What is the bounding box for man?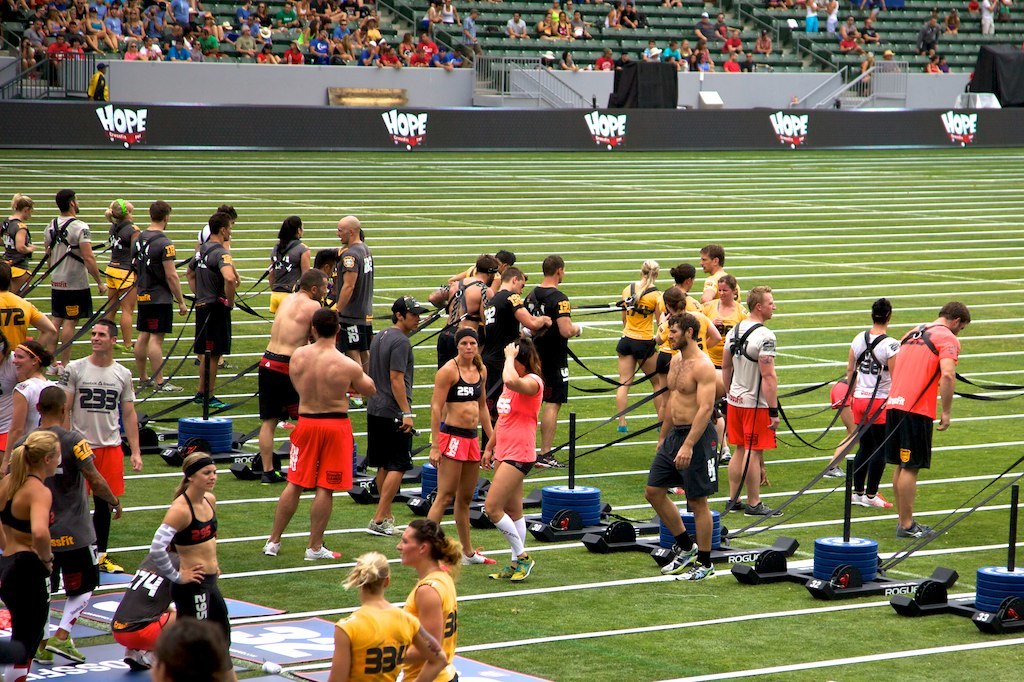
478,266,560,450.
